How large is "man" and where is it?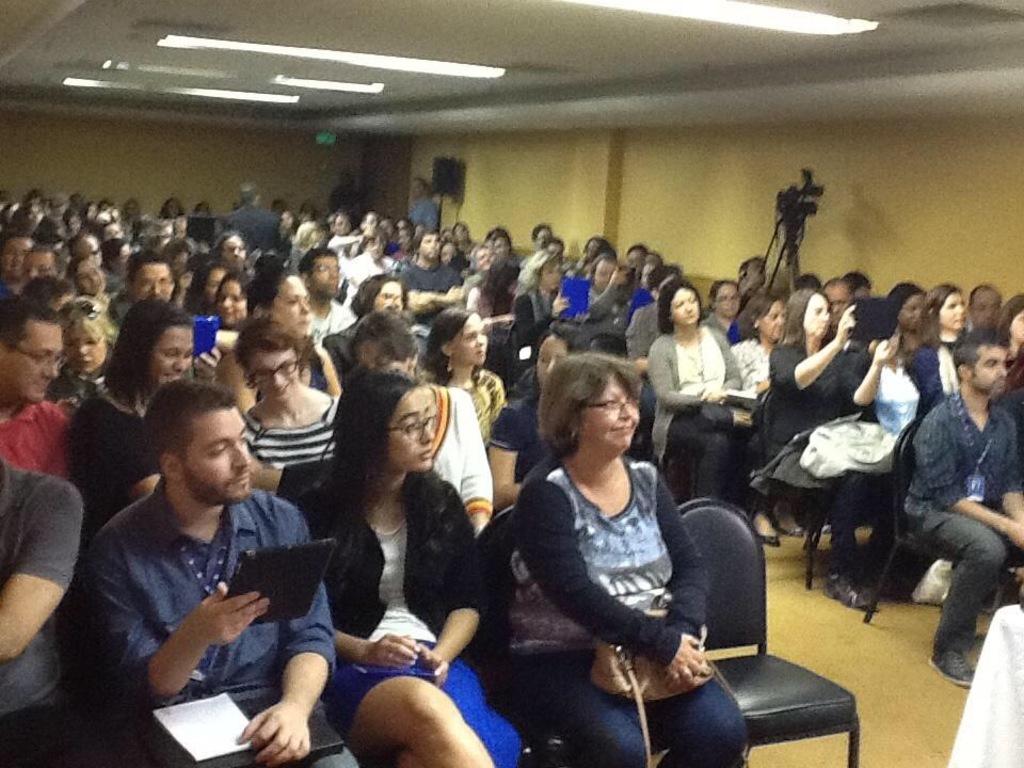
Bounding box: (67,362,345,759).
